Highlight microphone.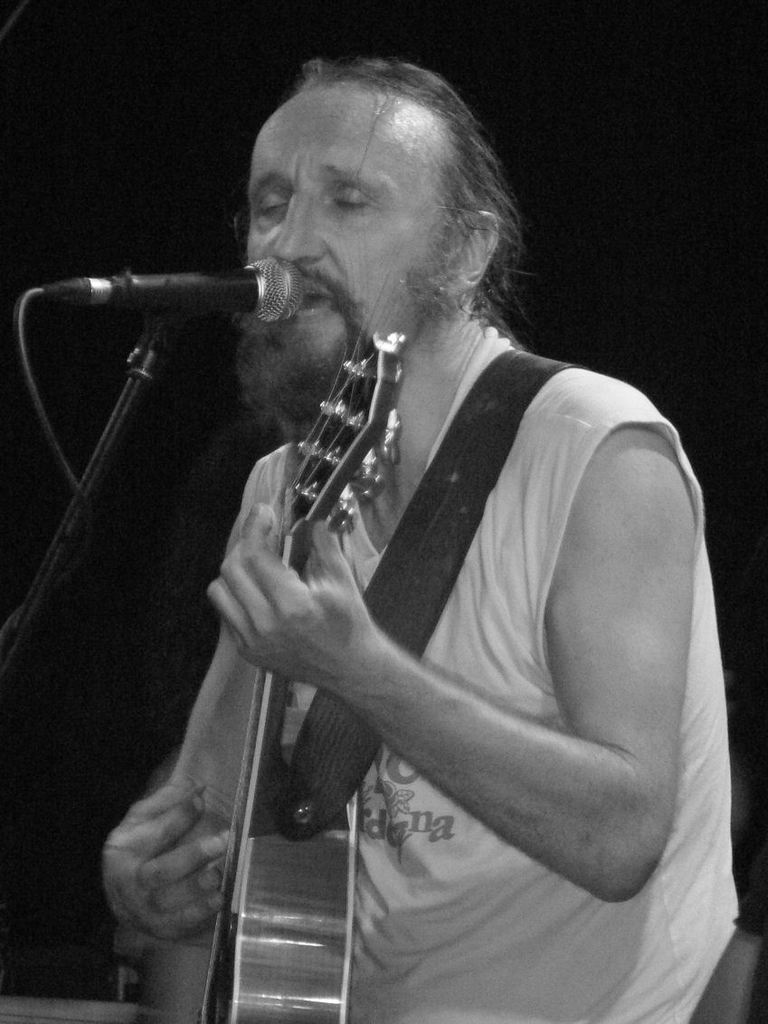
Highlighted region: rect(29, 244, 328, 348).
